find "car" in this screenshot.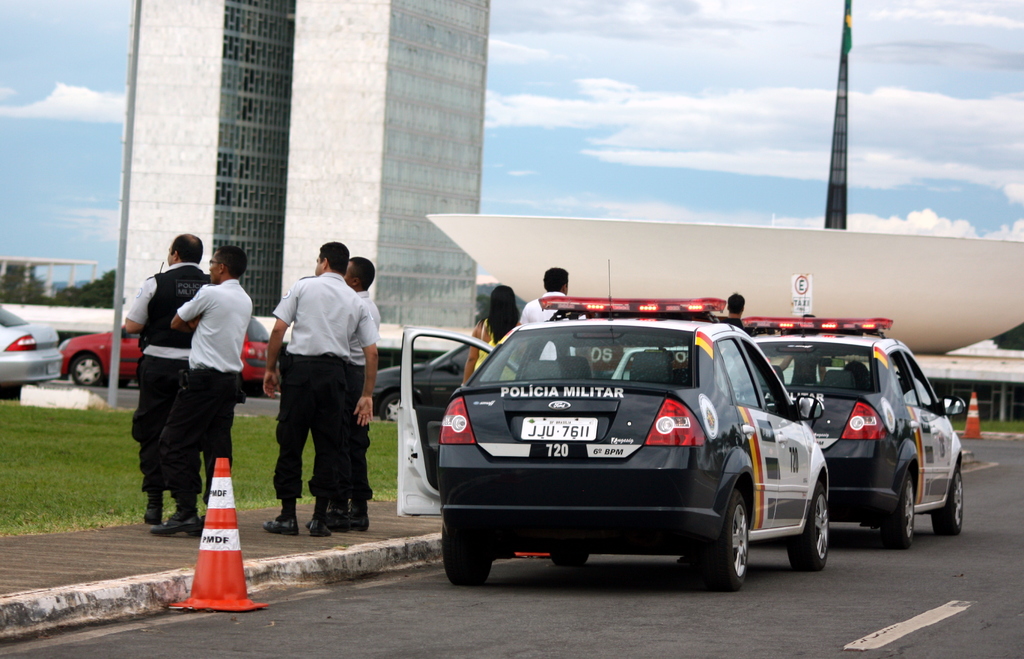
The bounding box for "car" is detection(714, 316, 964, 548).
